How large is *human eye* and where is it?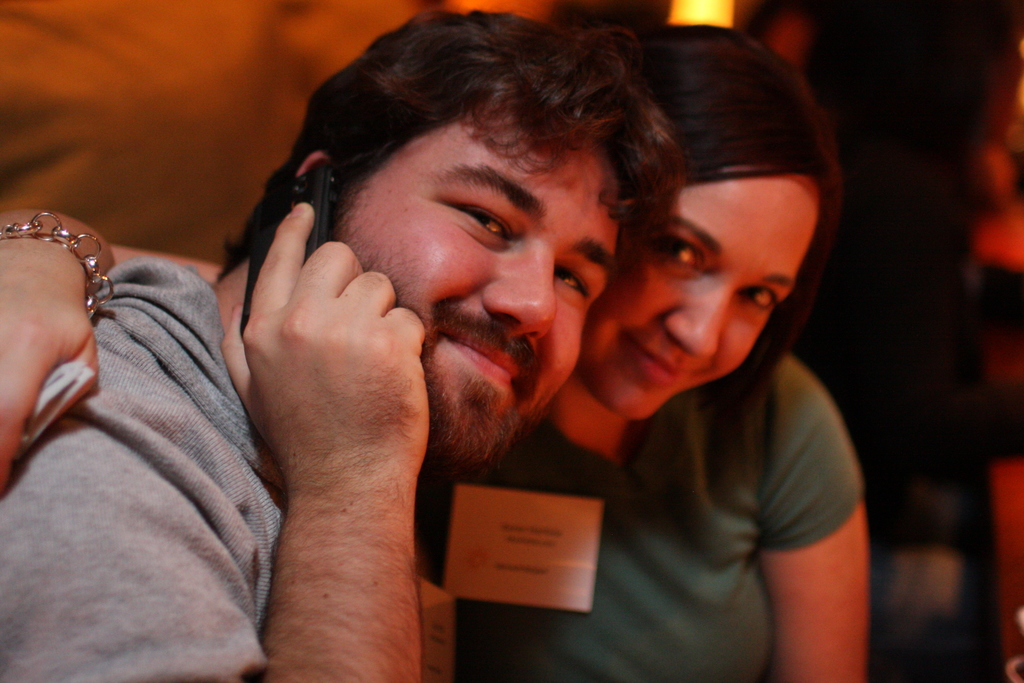
Bounding box: detection(646, 236, 705, 273).
